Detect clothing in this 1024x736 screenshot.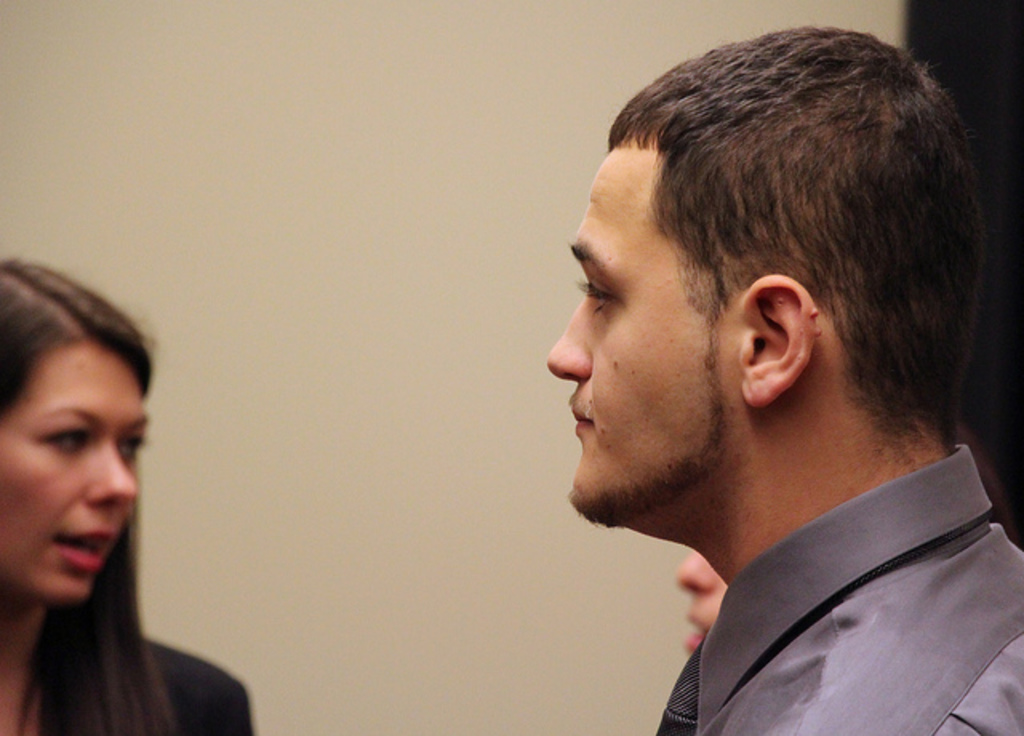
Detection: x1=590 y1=445 x2=1023 y2=734.
